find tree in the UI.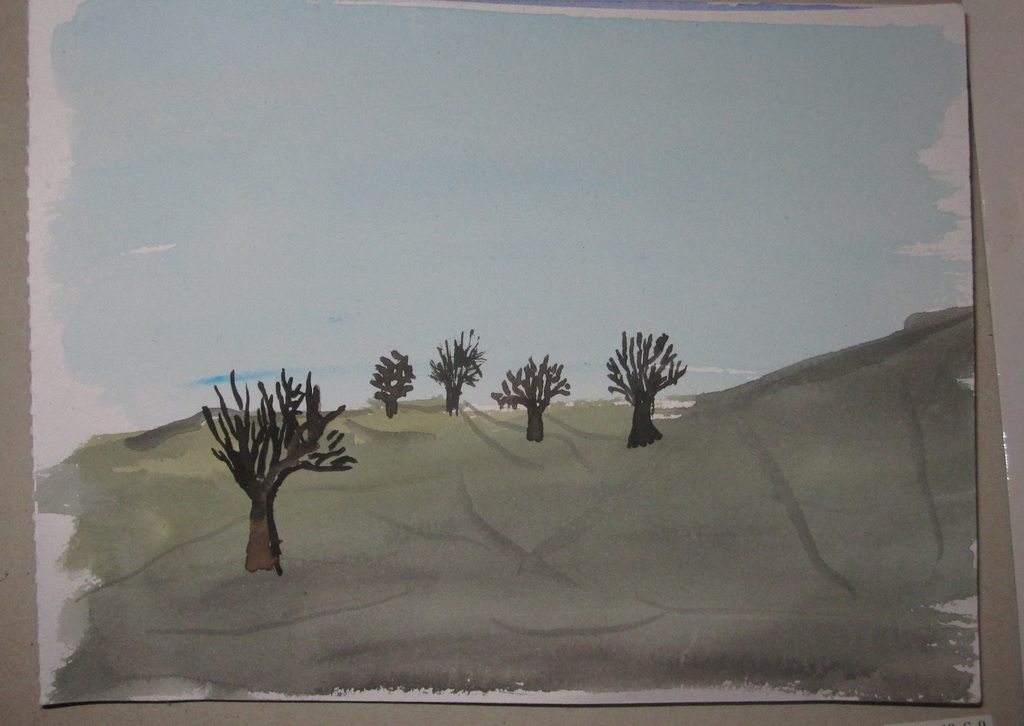
UI element at Rect(488, 352, 575, 442).
